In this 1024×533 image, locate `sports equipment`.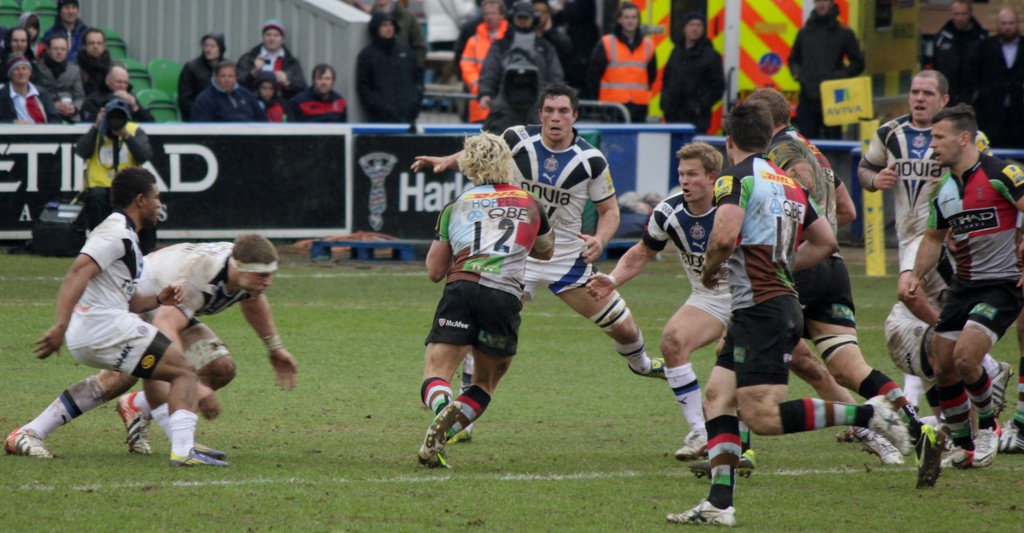
Bounding box: 116 390 150 450.
